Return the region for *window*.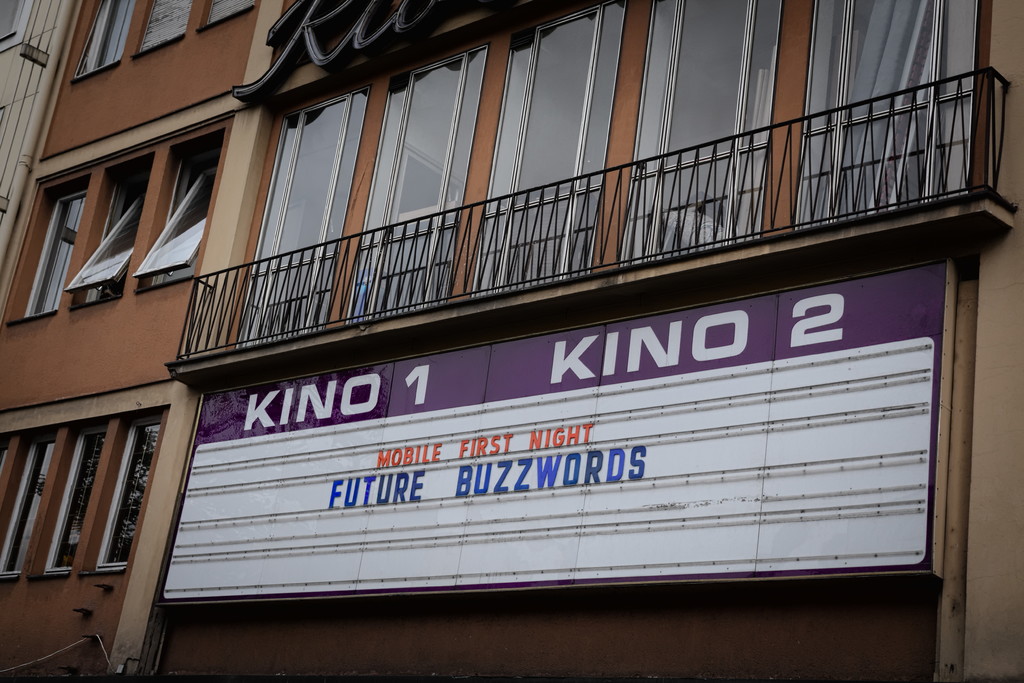
x1=36 y1=422 x2=115 y2=576.
